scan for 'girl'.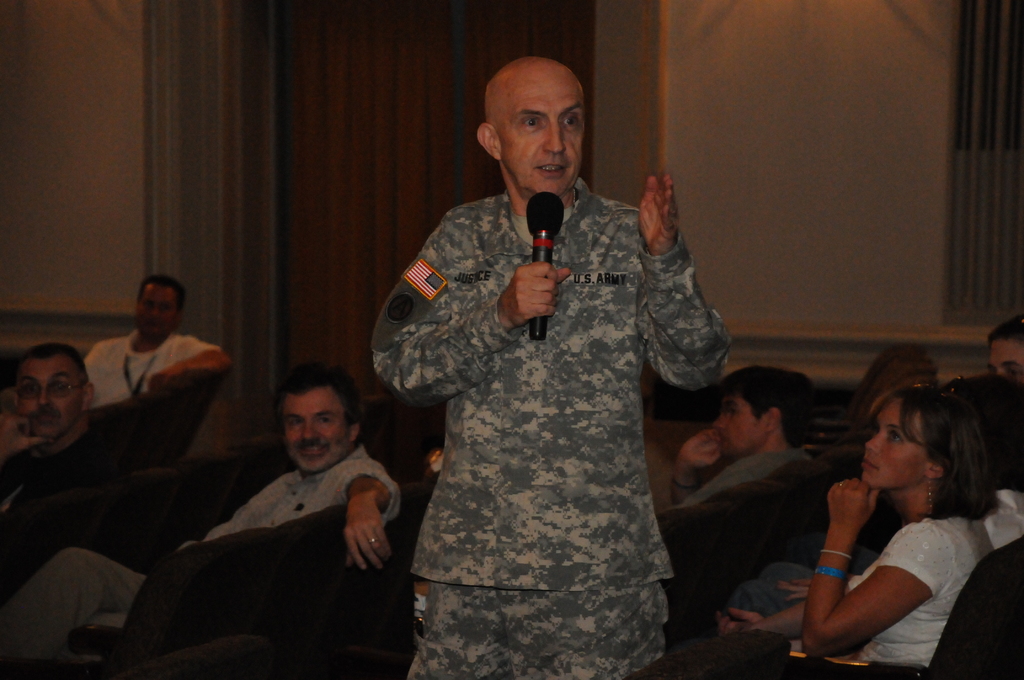
Scan result: <bbox>719, 391, 995, 671</bbox>.
